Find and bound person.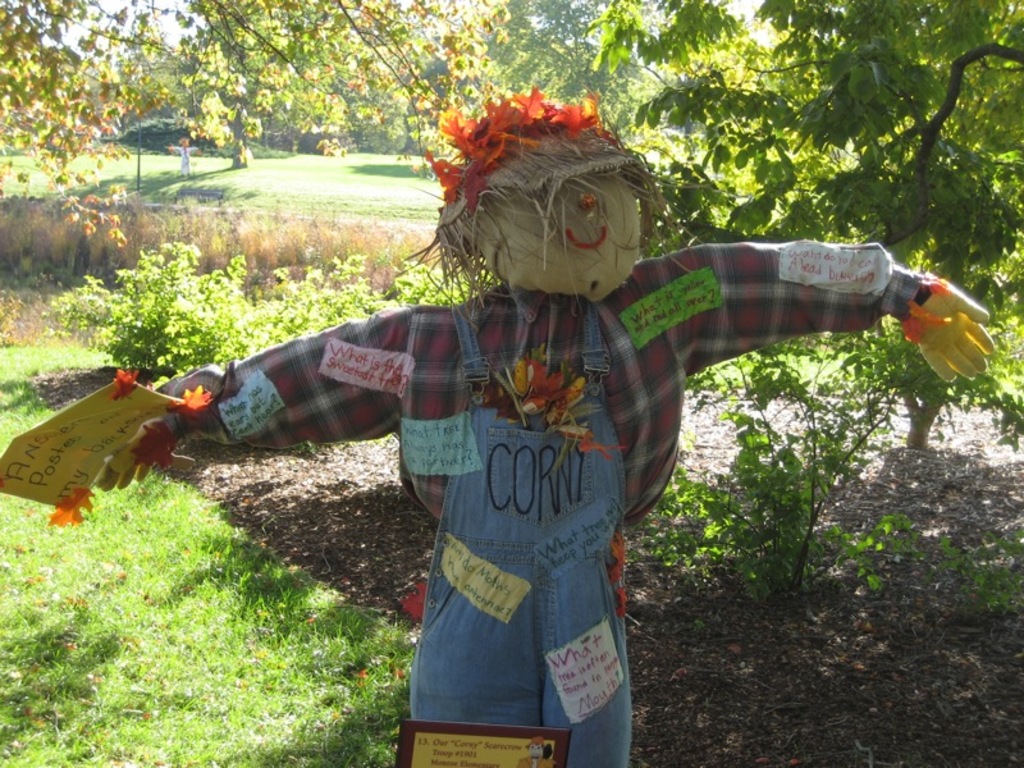
Bound: 187,163,925,694.
